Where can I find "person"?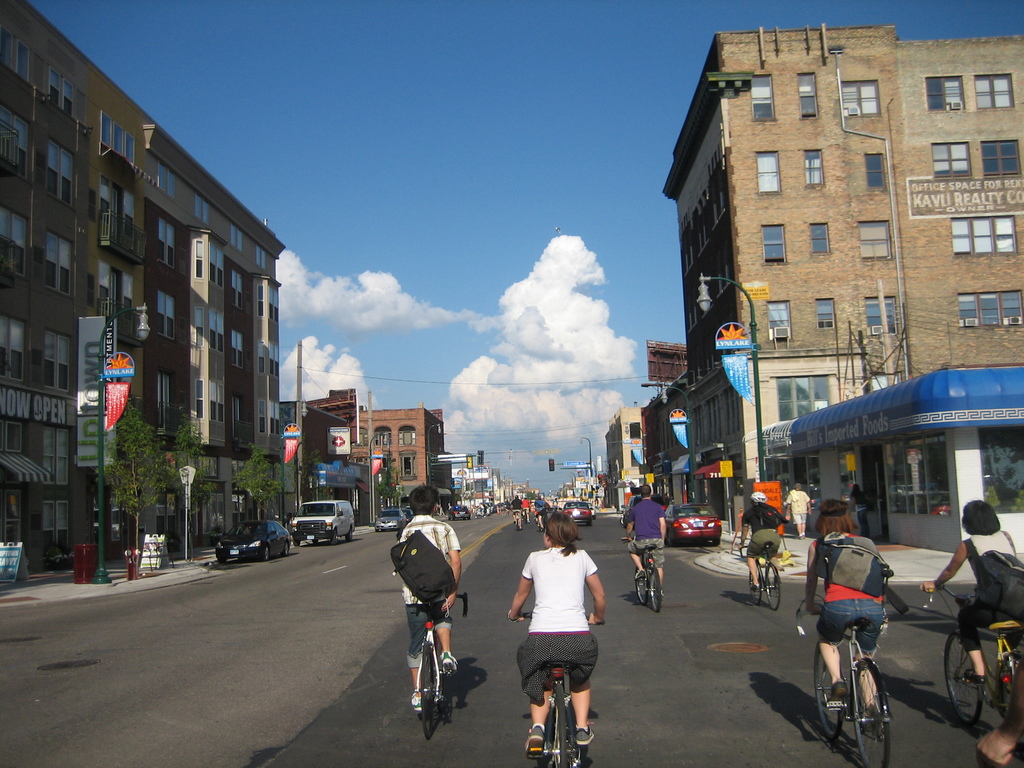
You can find it at crop(800, 503, 887, 708).
